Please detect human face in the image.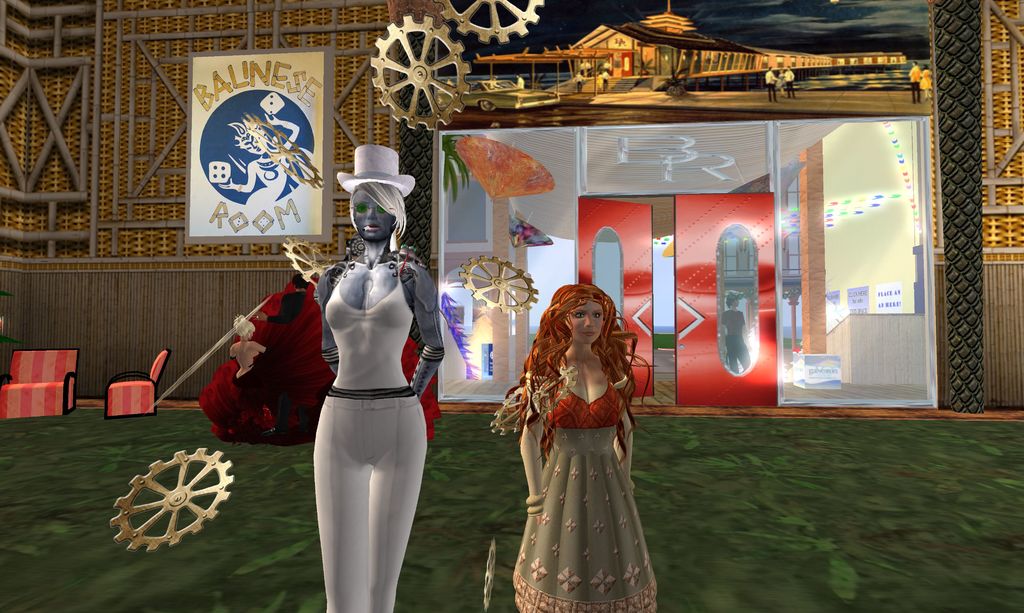
[left=356, top=187, right=394, bottom=244].
